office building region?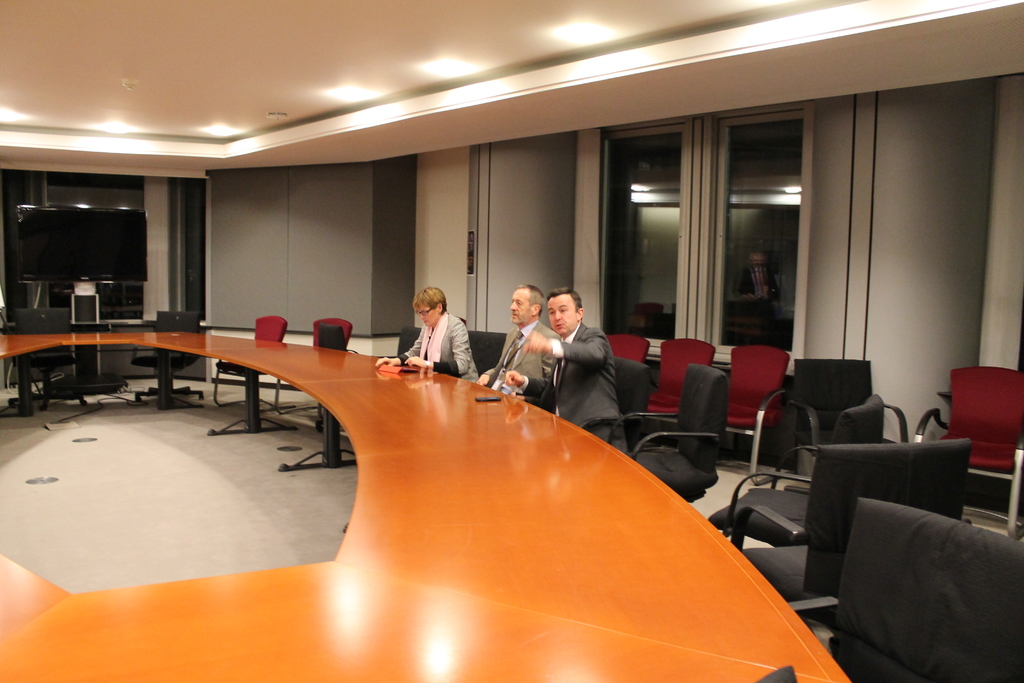
bbox(35, 0, 915, 682)
